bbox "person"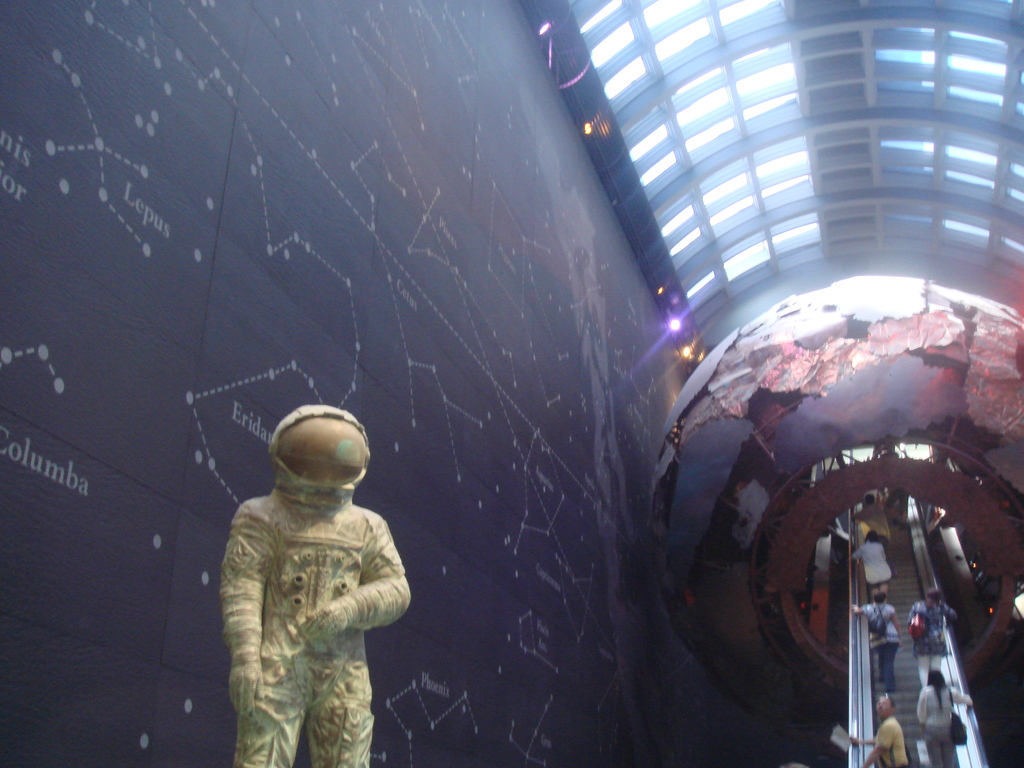
bbox=(189, 406, 392, 767)
